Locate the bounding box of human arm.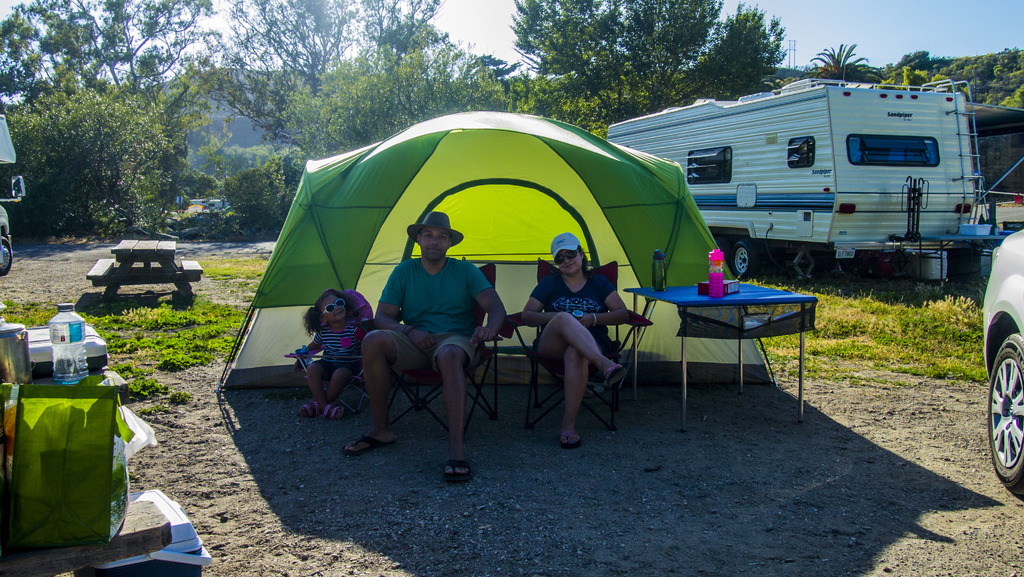
Bounding box: [303,335,324,354].
